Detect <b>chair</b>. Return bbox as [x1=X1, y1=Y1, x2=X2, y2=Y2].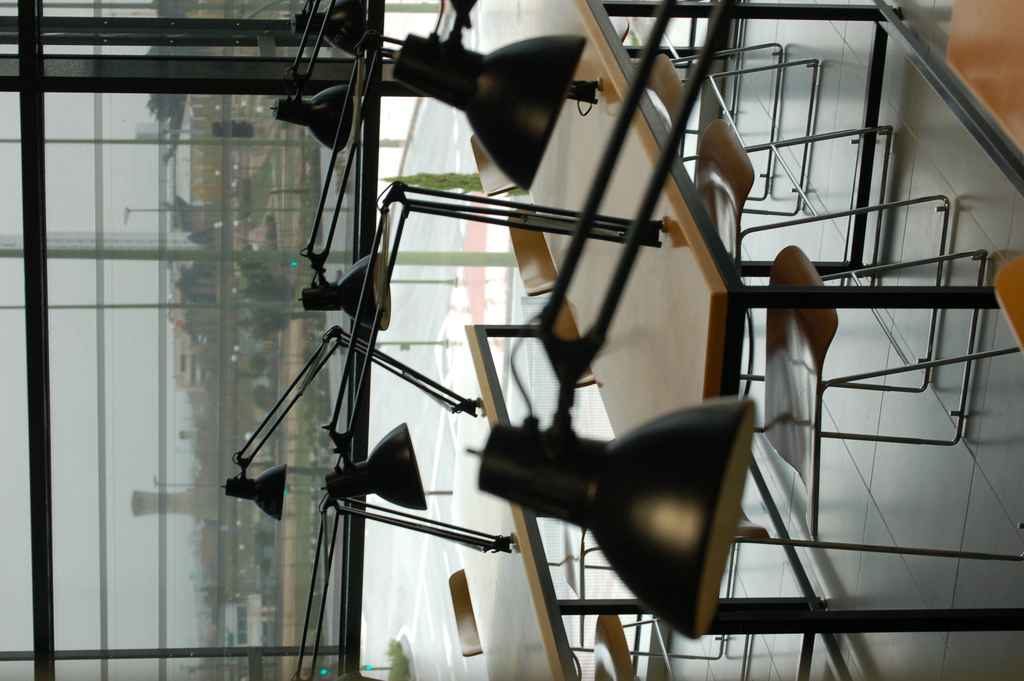
[x1=454, y1=534, x2=726, y2=662].
